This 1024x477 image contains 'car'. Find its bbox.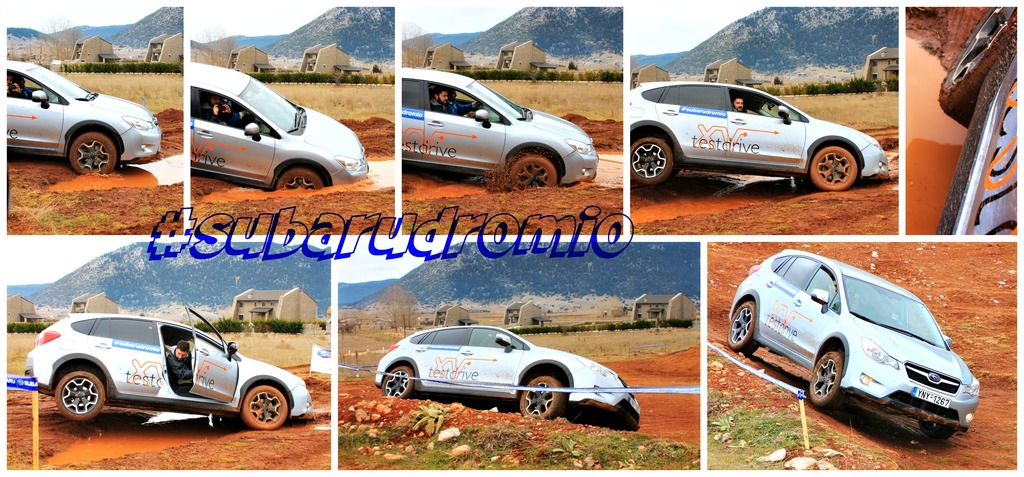
[190,60,366,191].
